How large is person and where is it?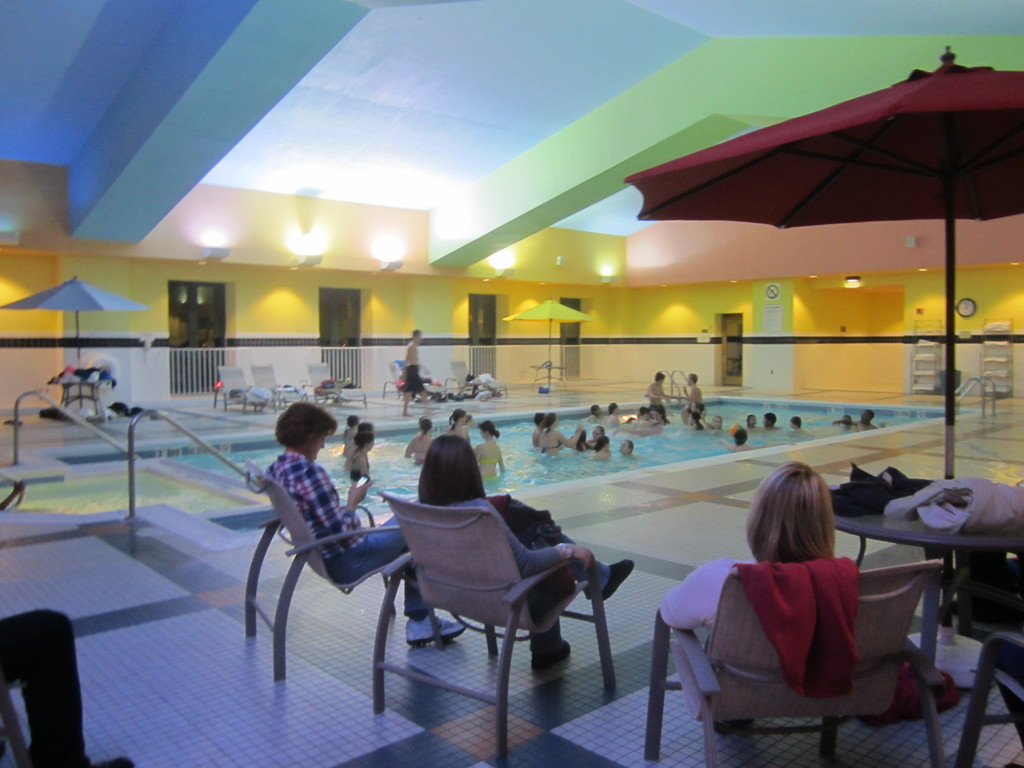
Bounding box: detection(268, 396, 463, 646).
